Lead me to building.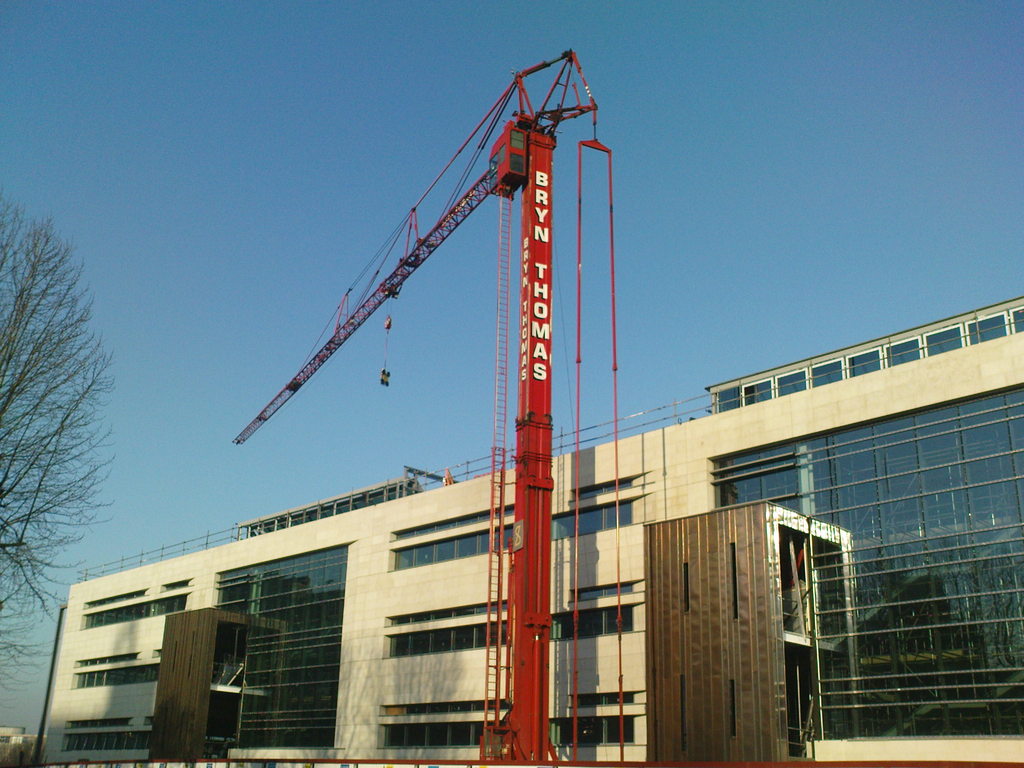
Lead to 36/298/1023/767.
